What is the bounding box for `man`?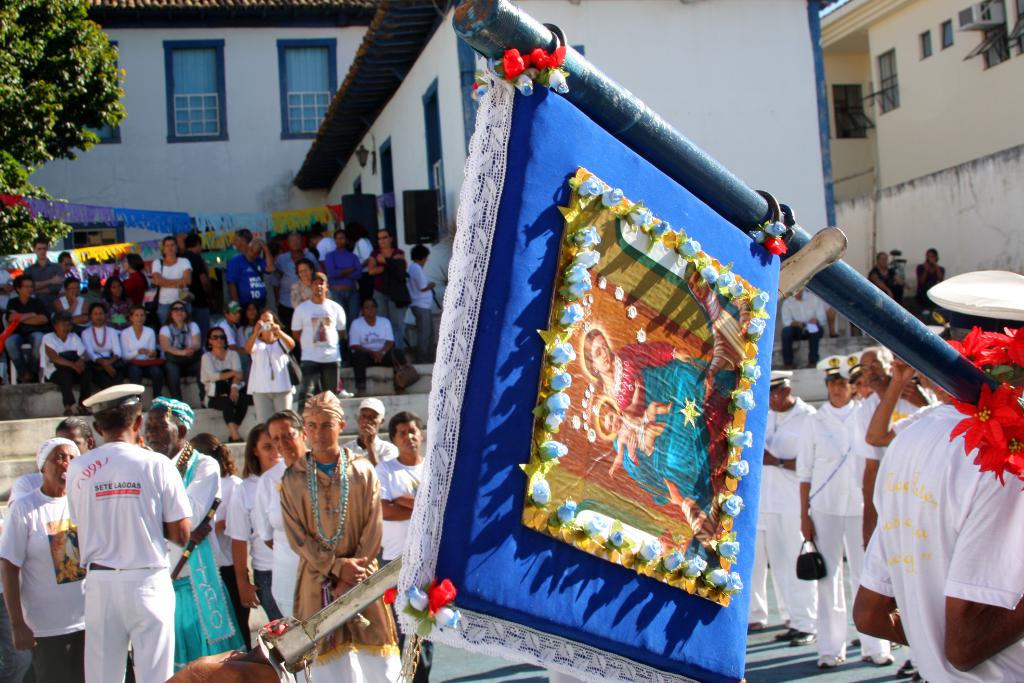
pyautogui.locateOnScreen(345, 387, 400, 461).
